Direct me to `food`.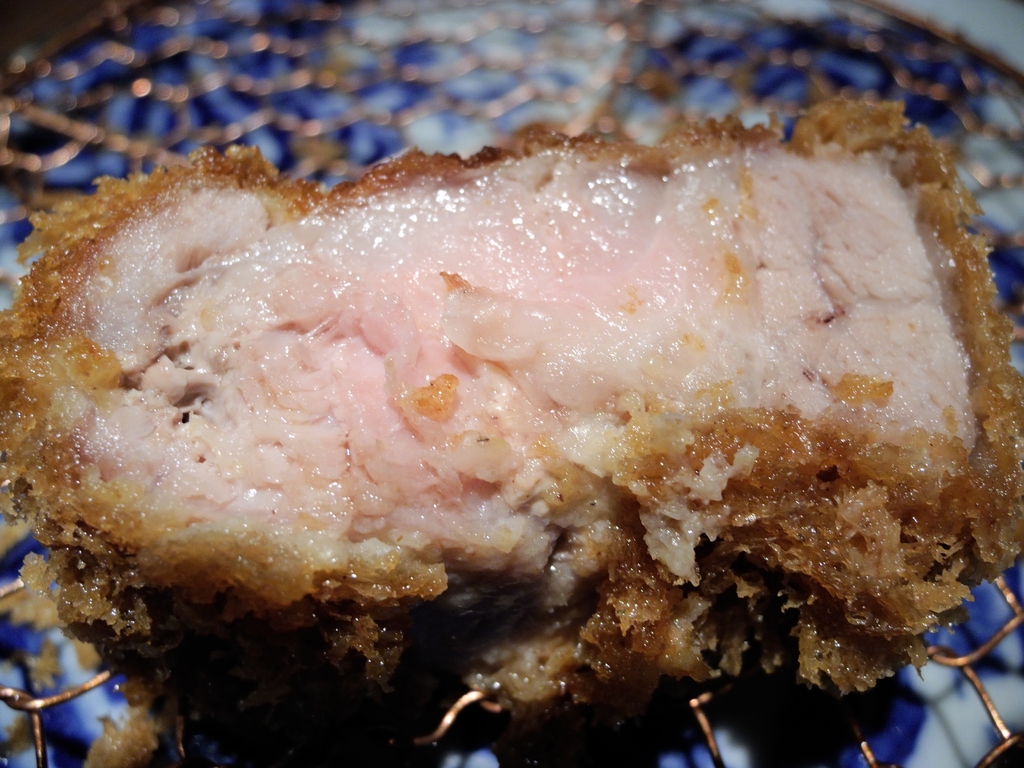
Direction: x1=0 y1=87 x2=1023 y2=767.
